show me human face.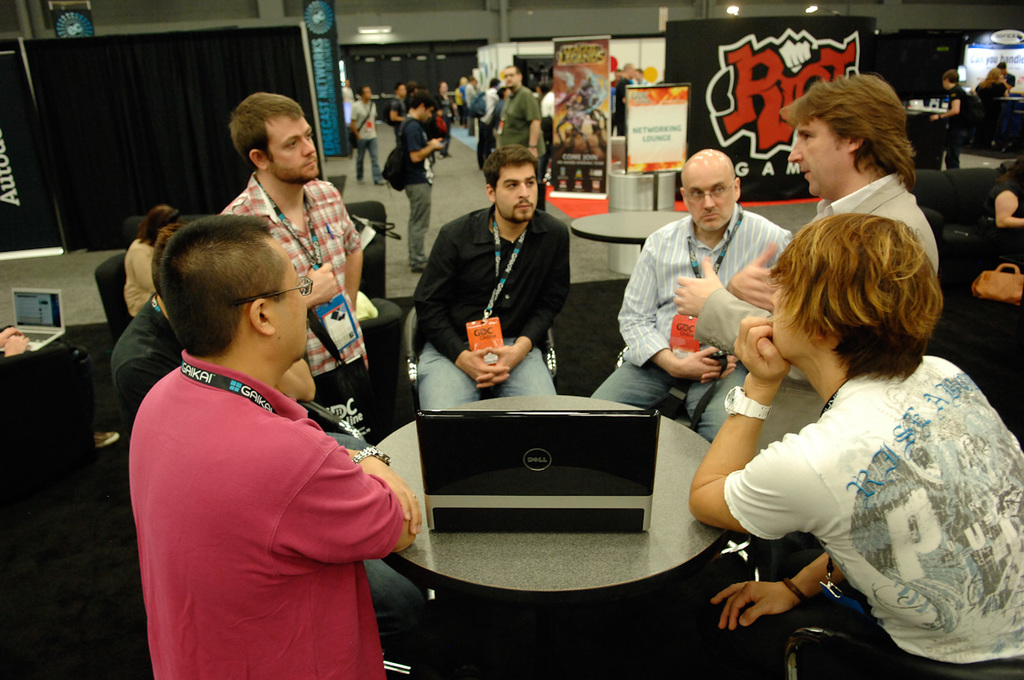
human face is here: region(276, 241, 306, 361).
